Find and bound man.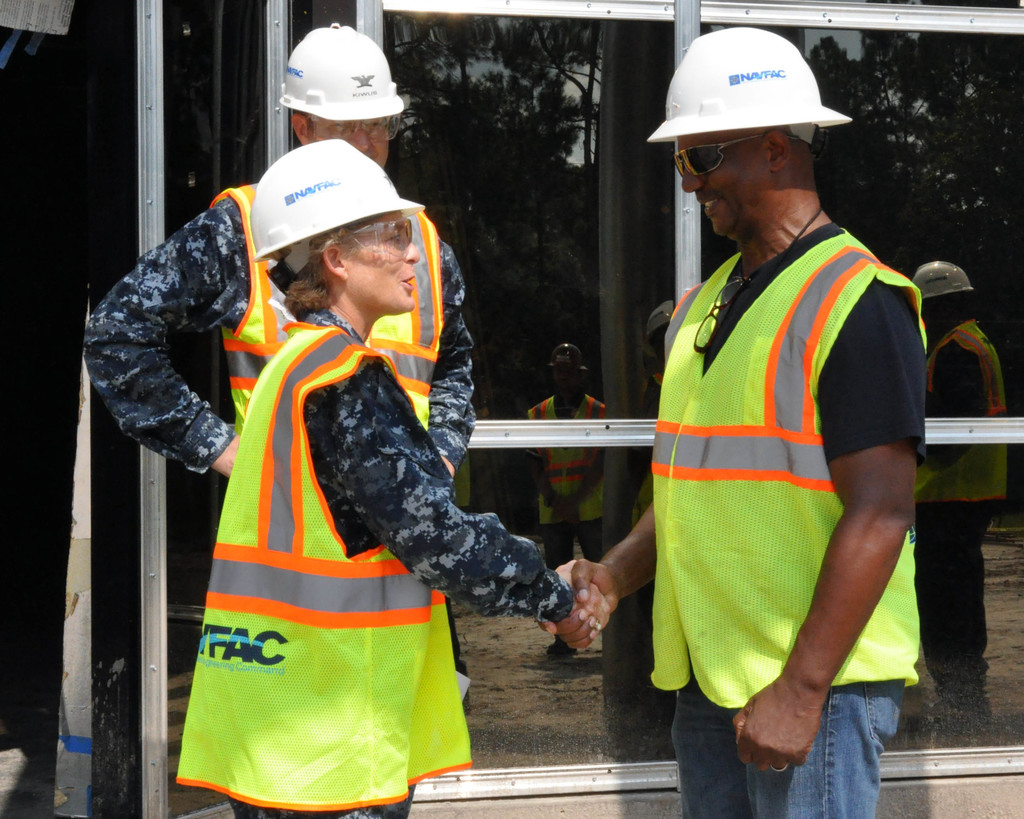
Bound: <bbox>538, 29, 932, 818</bbox>.
